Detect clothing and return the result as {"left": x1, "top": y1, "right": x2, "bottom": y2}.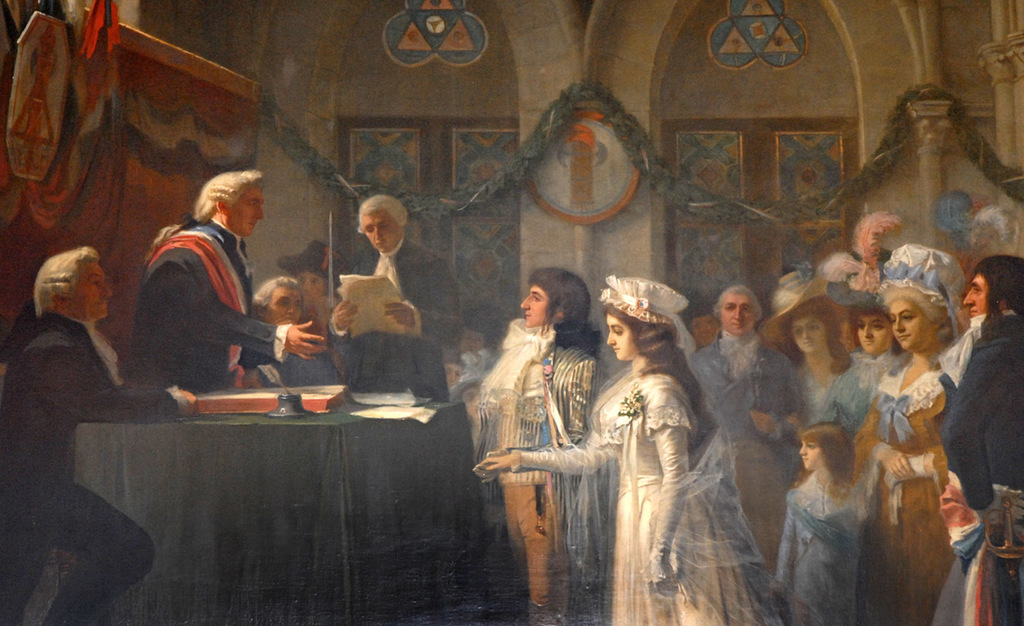
{"left": 125, "top": 183, "right": 284, "bottom": 408}.
